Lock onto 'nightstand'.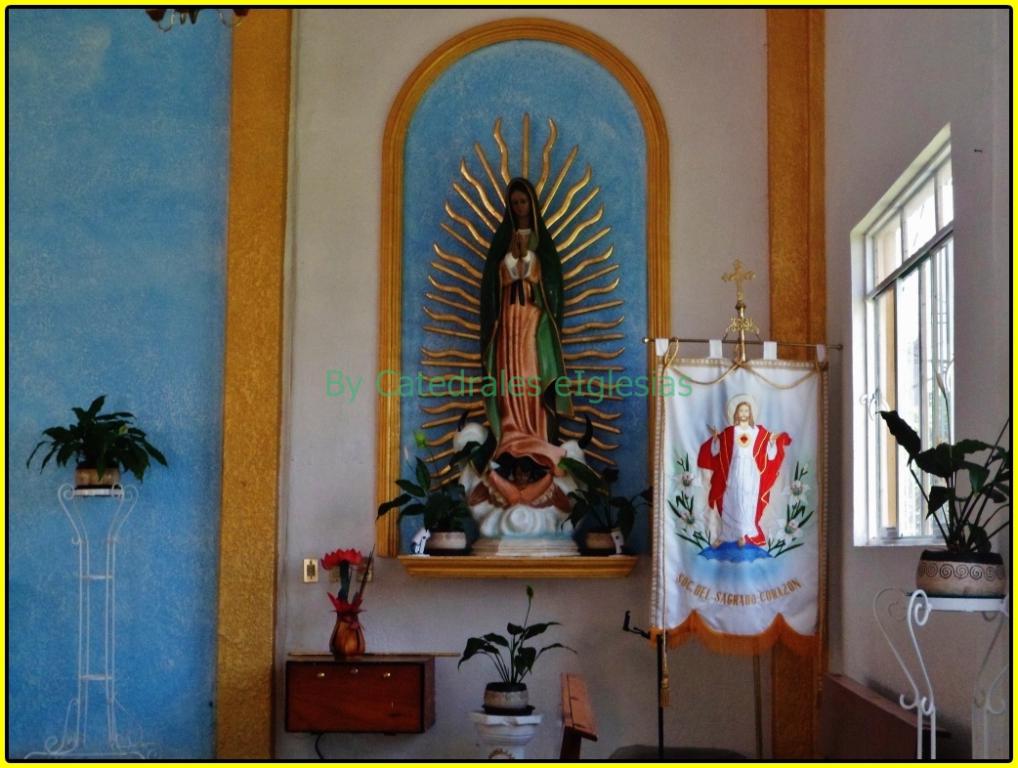
Locked: bbox=(279, 646, 449, 742).
